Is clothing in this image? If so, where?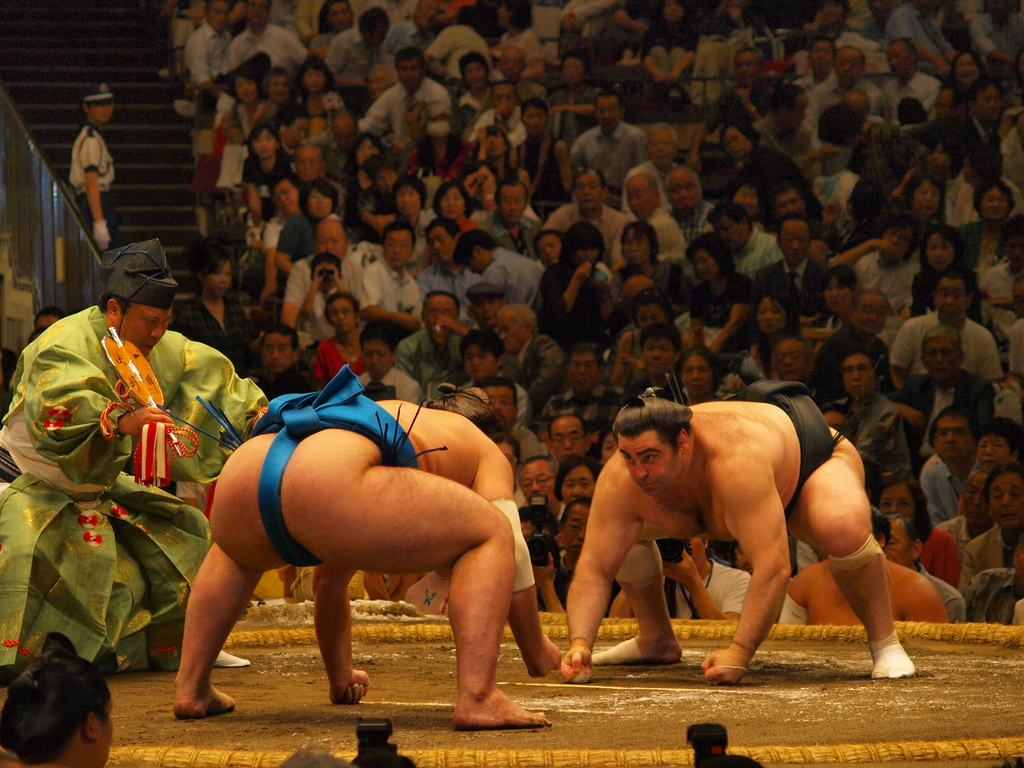
Yes, at crop(0, 305, 273, 684).
